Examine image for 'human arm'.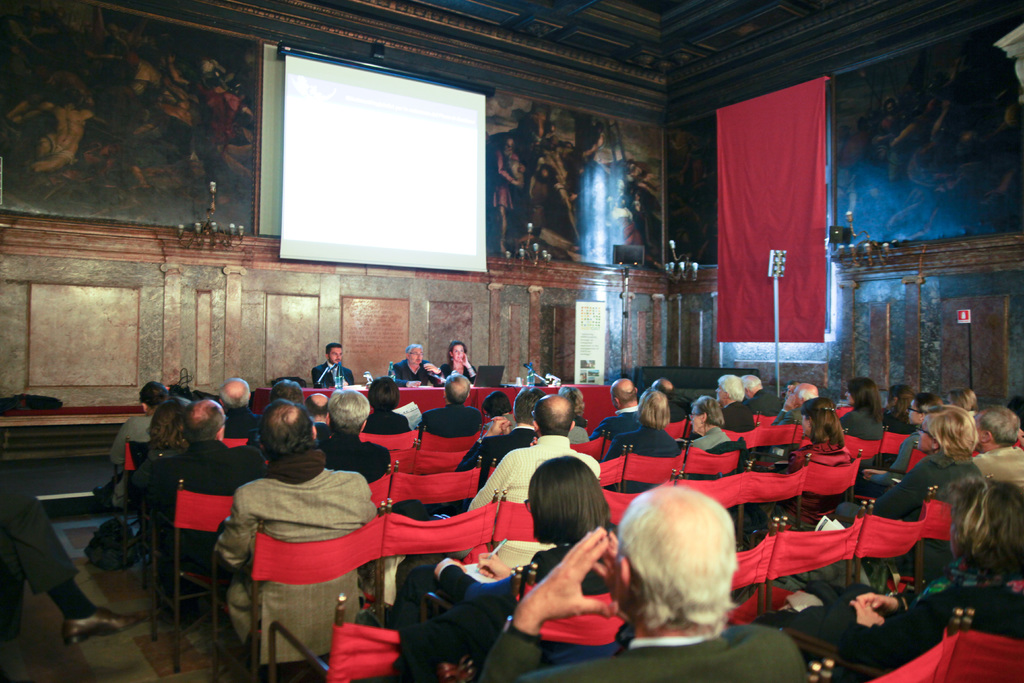
Examination result: [left=871, top=585, right=934, bottom=618].
